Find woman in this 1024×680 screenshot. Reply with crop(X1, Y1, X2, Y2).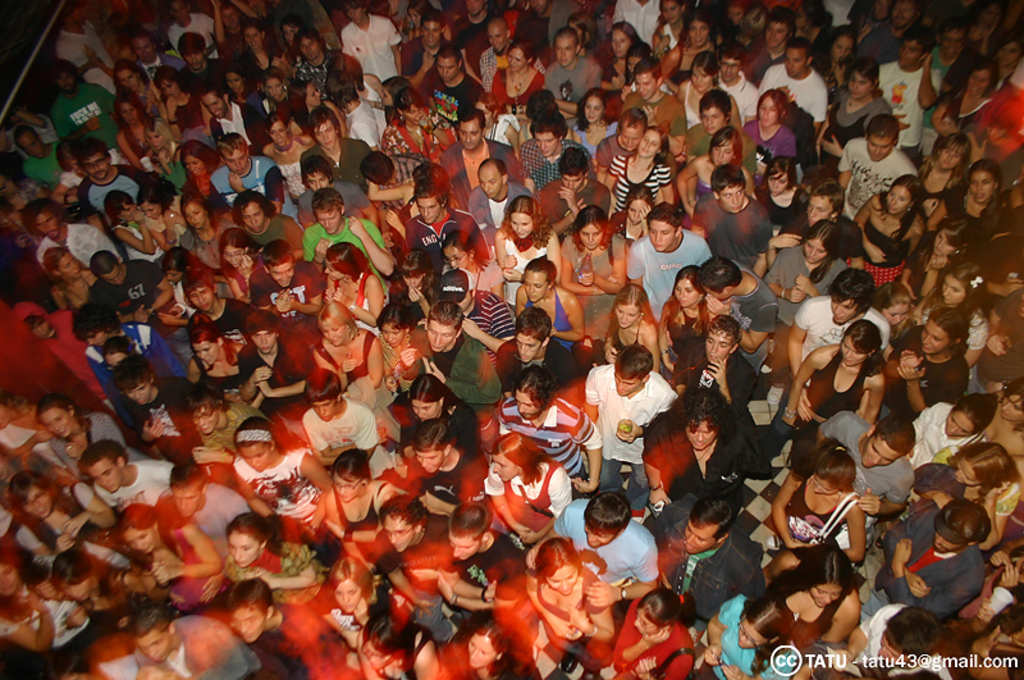
crop(489, 36, 547, 114).
